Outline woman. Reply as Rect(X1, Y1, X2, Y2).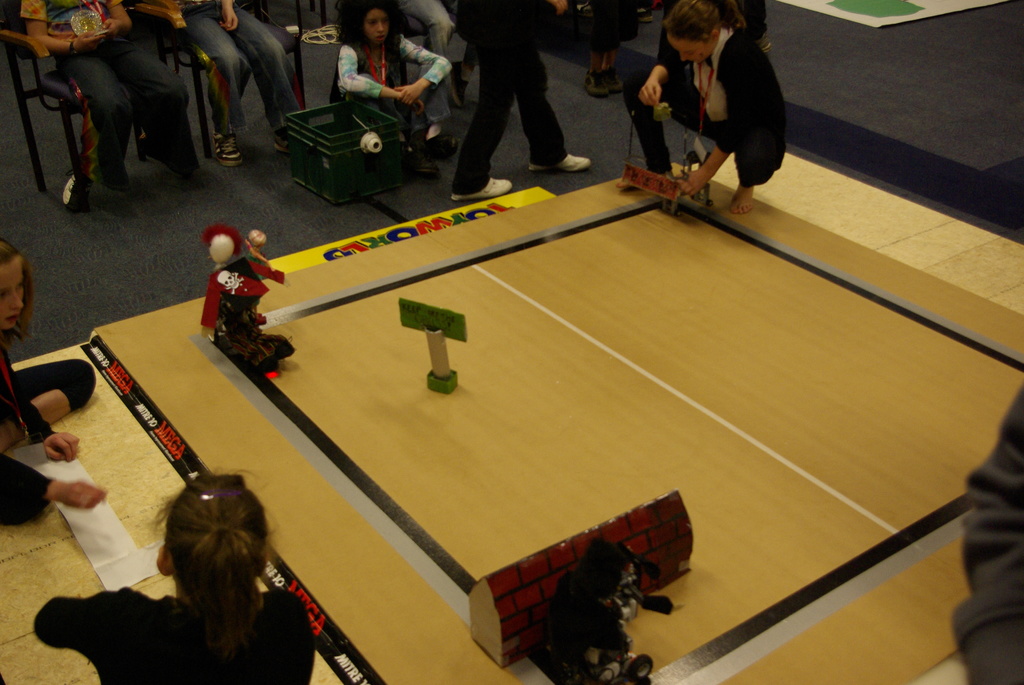
Rect(333, 0, 452, 179).
